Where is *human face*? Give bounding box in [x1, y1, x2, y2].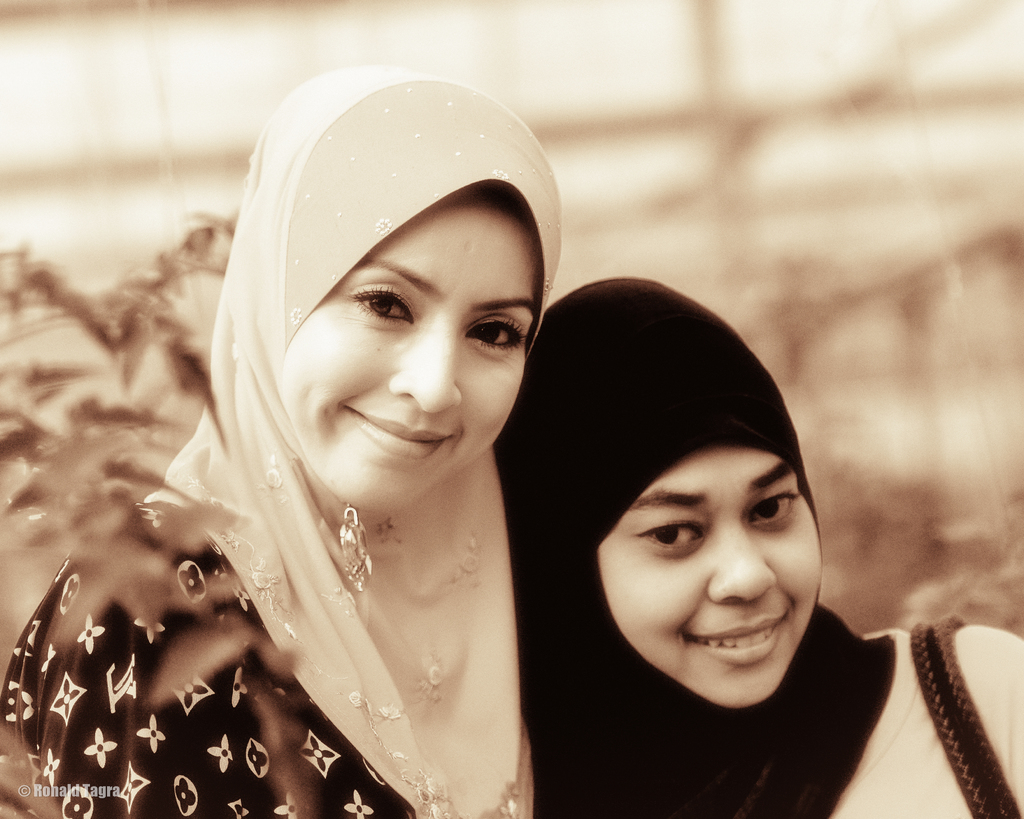
[285, 183, 524, 515].
